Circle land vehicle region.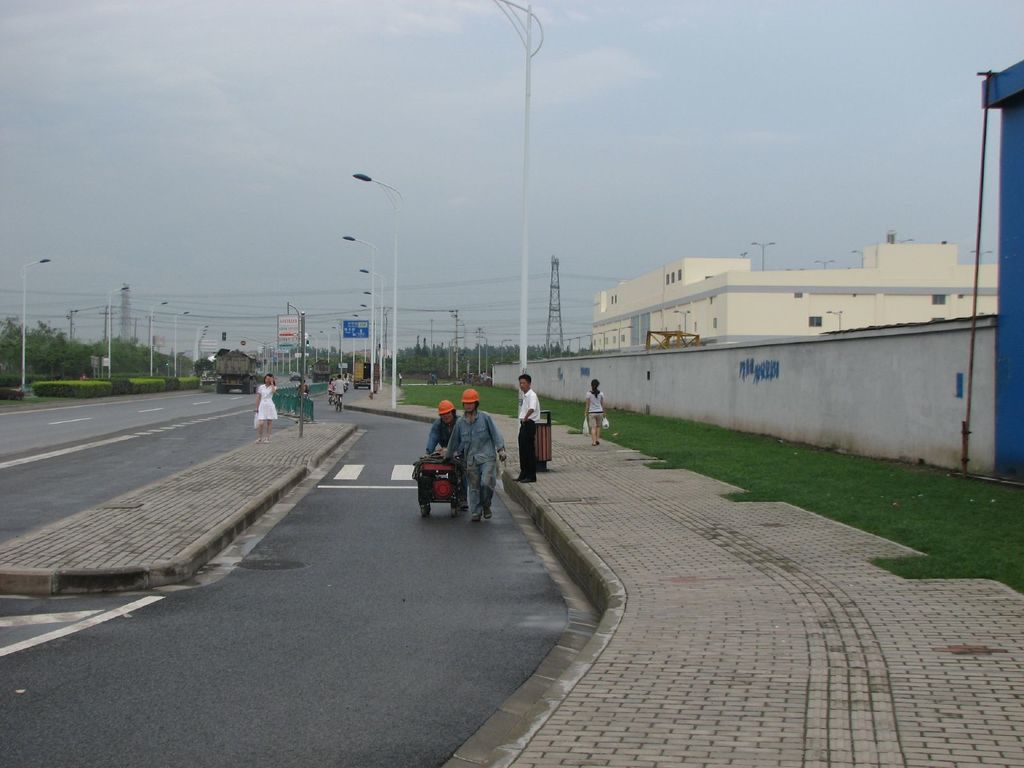
Region: 357 362 380 388.
